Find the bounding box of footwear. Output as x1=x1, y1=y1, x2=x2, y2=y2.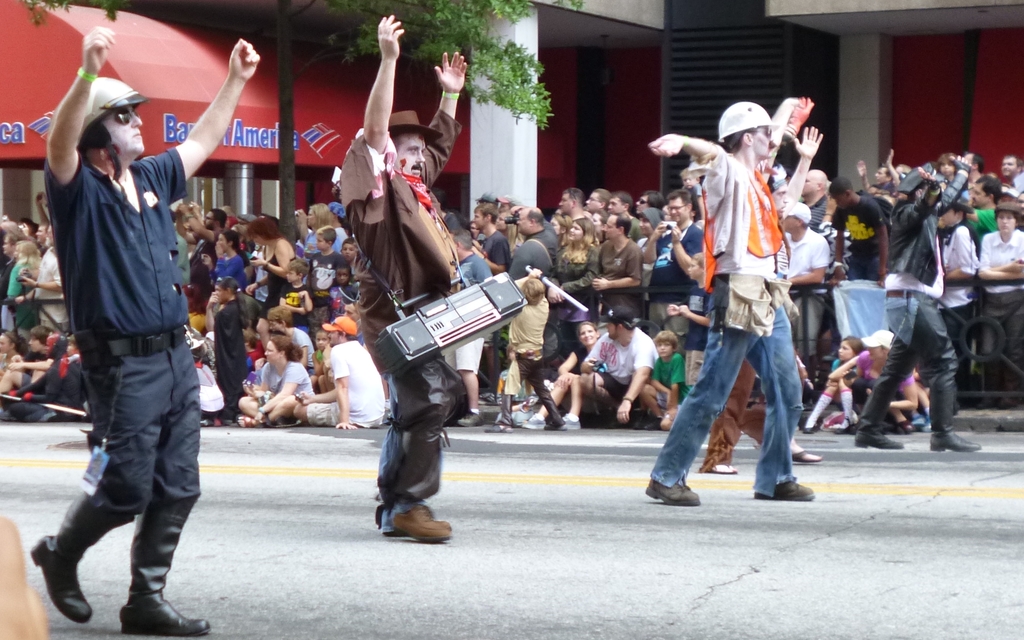
x1=756, y1=478, x2=814, y2=504.
